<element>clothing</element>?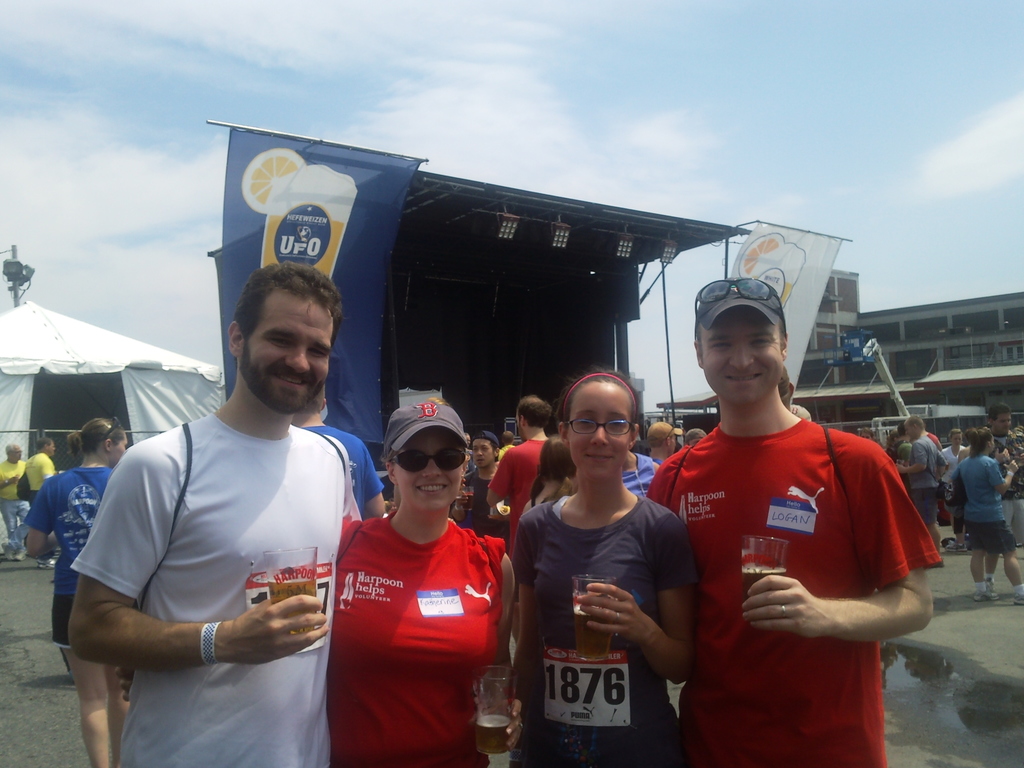
[76, 413, 348, 762]
